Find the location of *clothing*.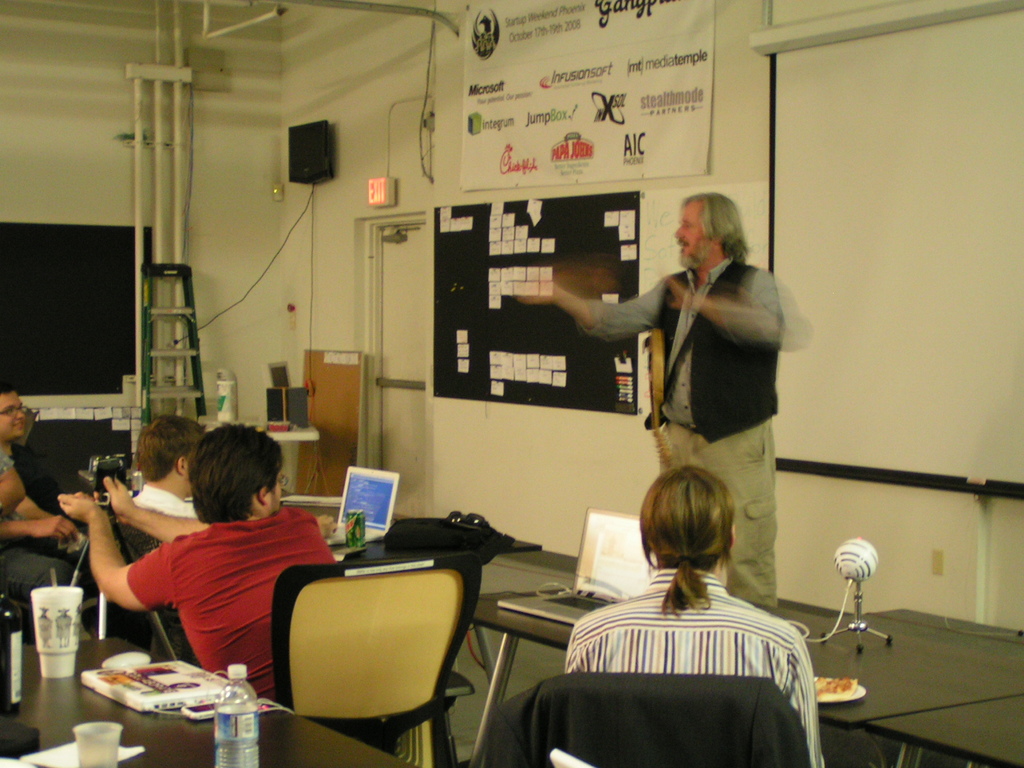
Location: bbox=(576, 244, 820, 598).
